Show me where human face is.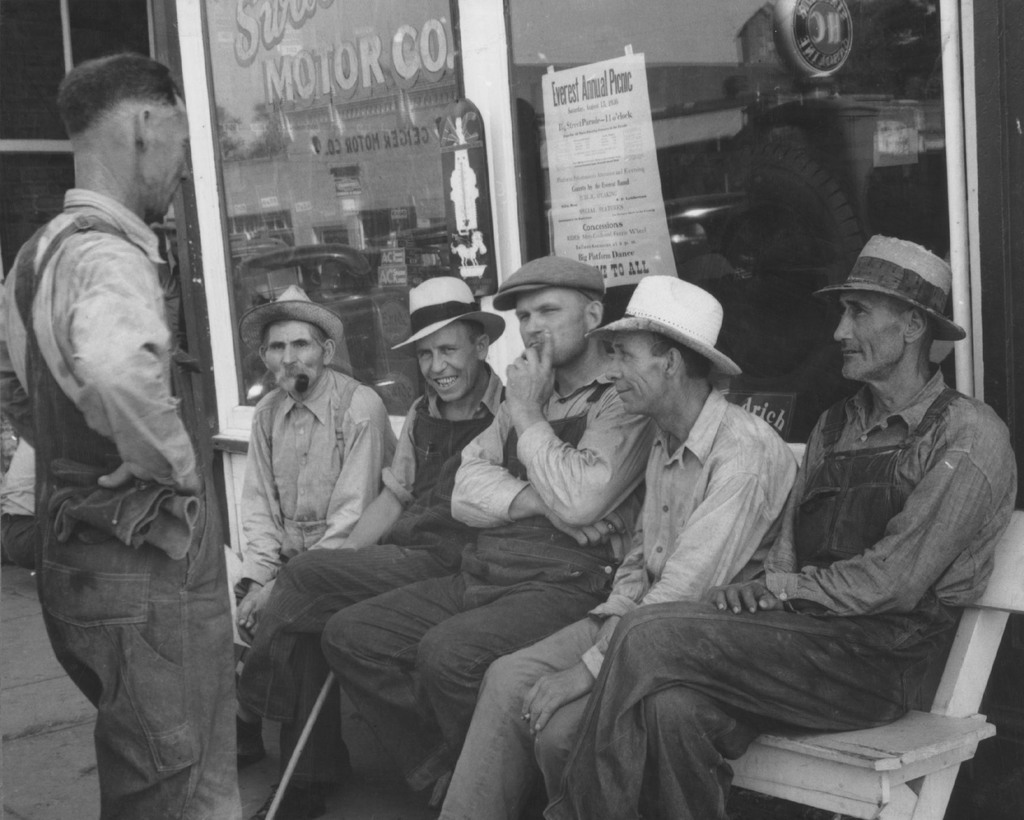
human face is at [609, 332, 660, 411].
